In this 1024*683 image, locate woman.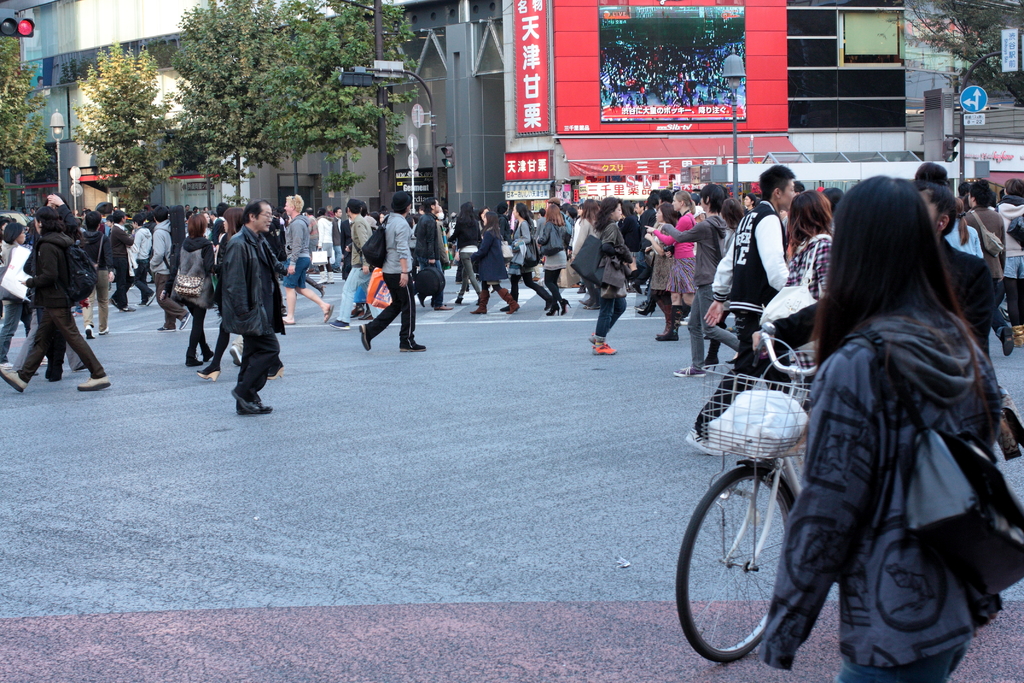
Bounding box: left=468, top=210, right=521, bottom=317.
